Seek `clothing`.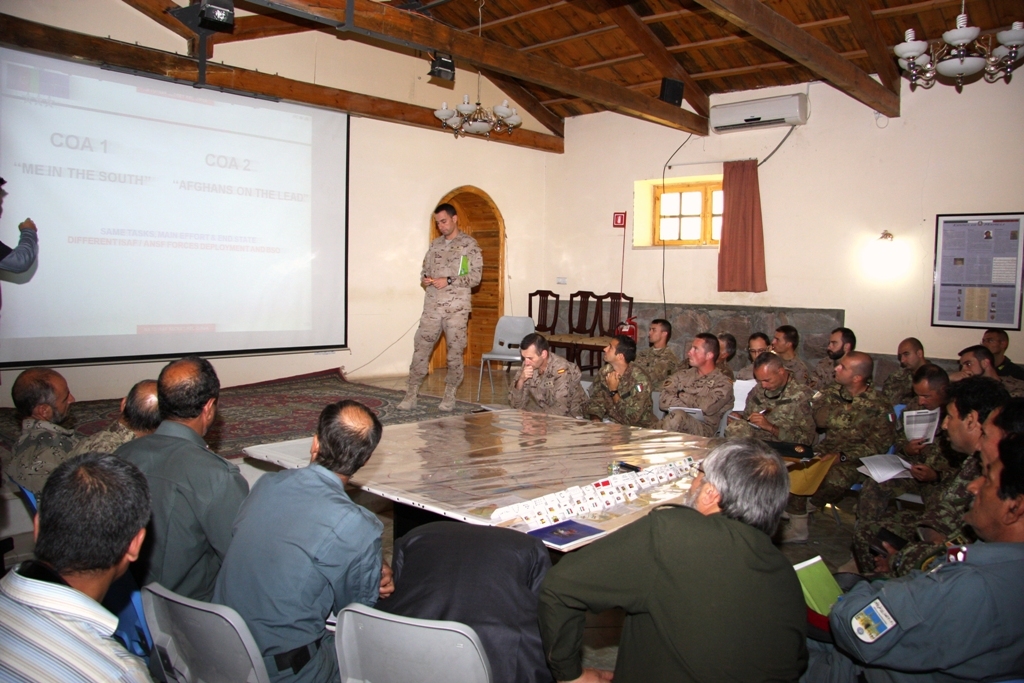
[0,412,81,573].
